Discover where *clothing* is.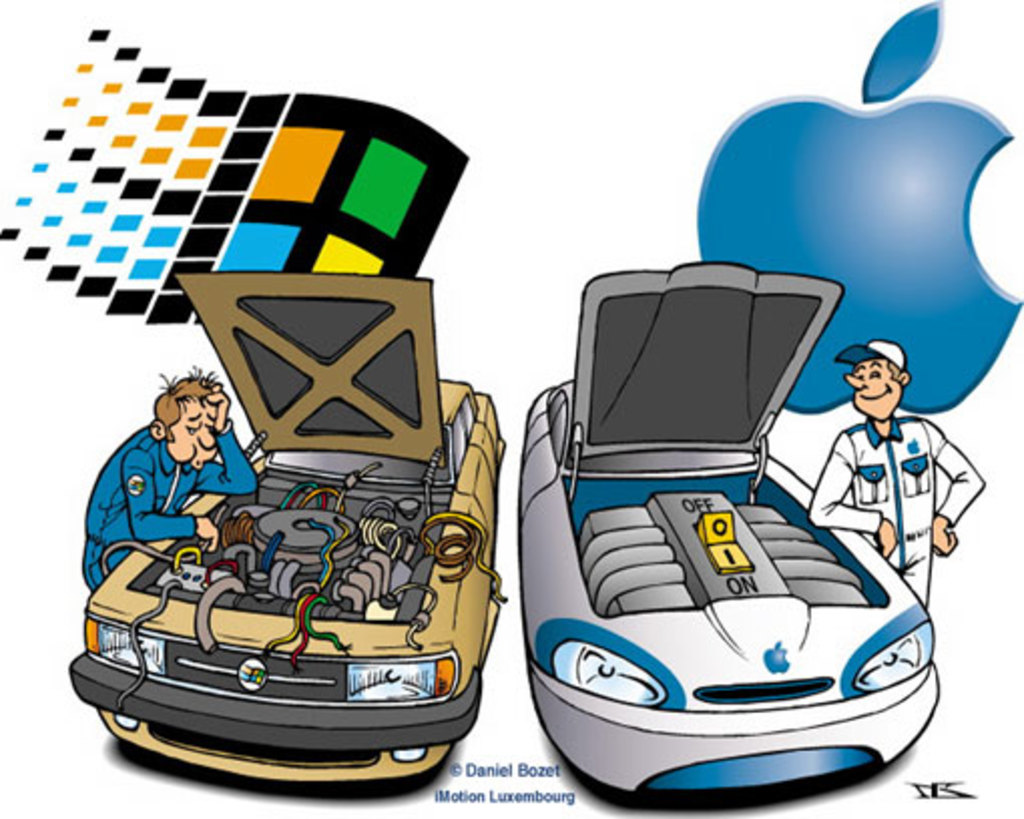
Discovered at region(807, 405, 986, 618).
